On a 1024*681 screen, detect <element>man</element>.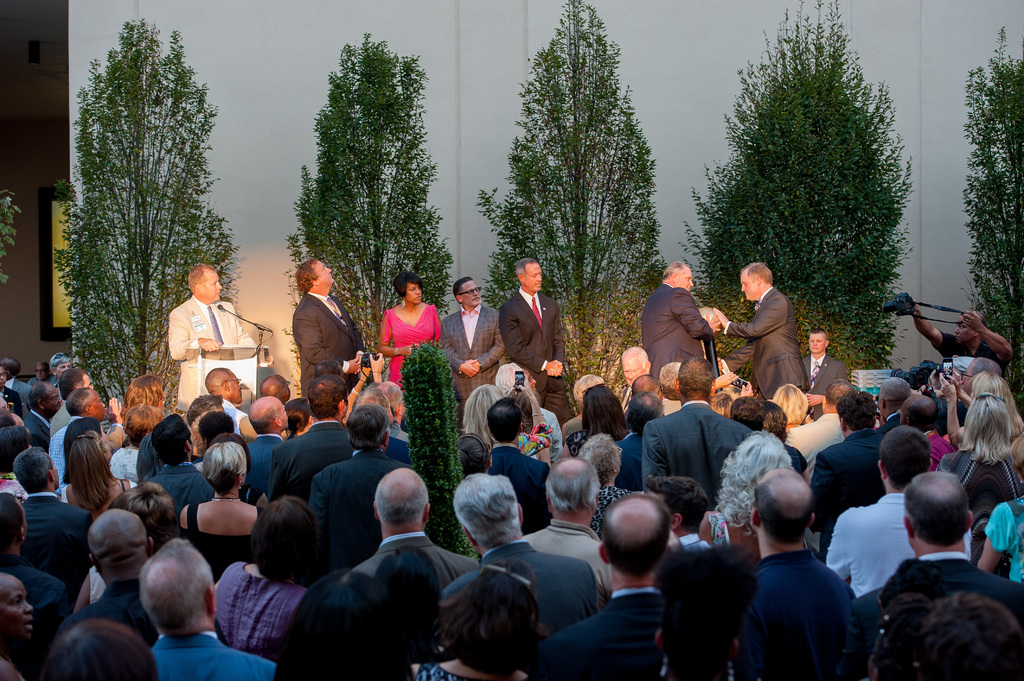
crop(287, 253, 379, 401).
